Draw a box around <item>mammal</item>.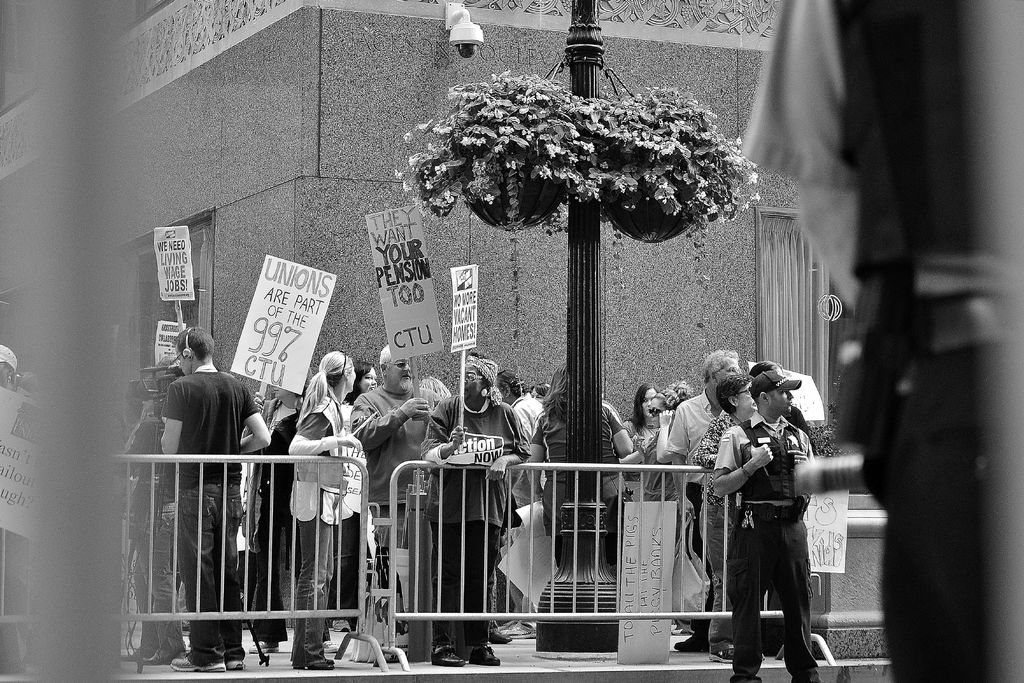
[left=291, top=352, right=366, bottom=667].
